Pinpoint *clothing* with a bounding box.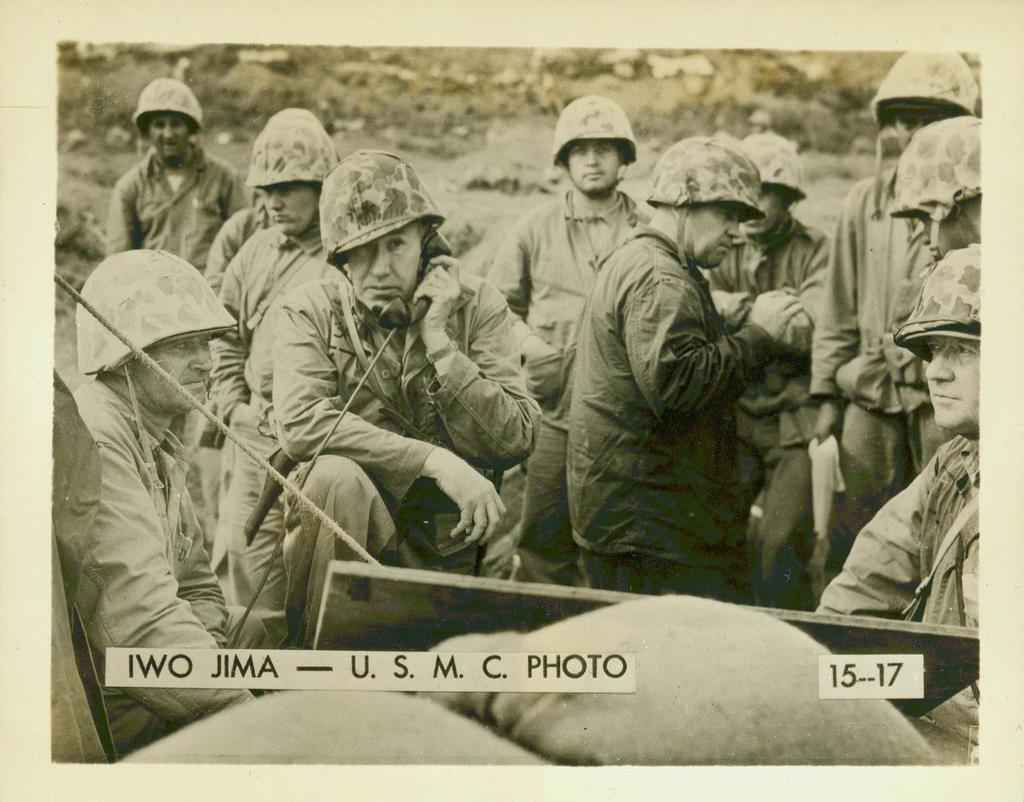
bbox(814, 441, 997, 644).
